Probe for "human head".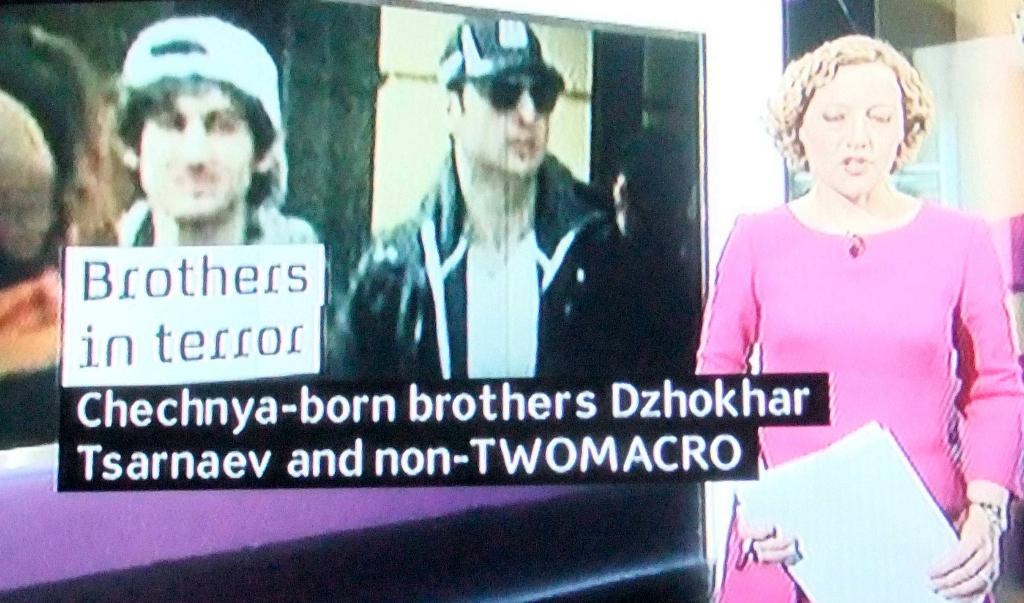
Probe result: [442, 19, 567, 189].
